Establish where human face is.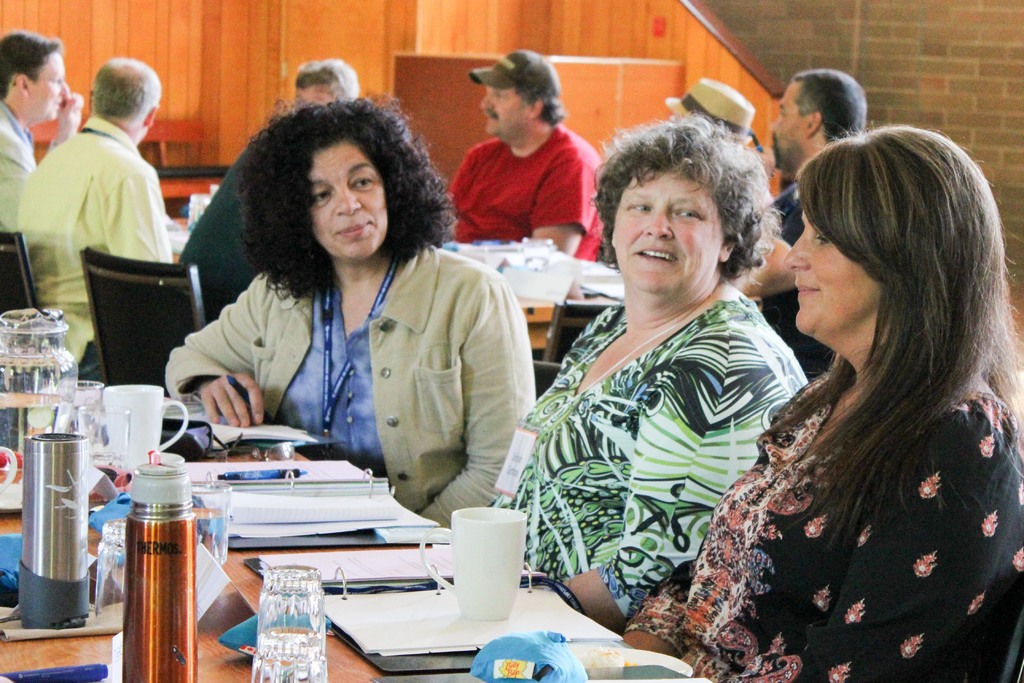
Established at [left=479, top=79, right=528, bottom=140].
